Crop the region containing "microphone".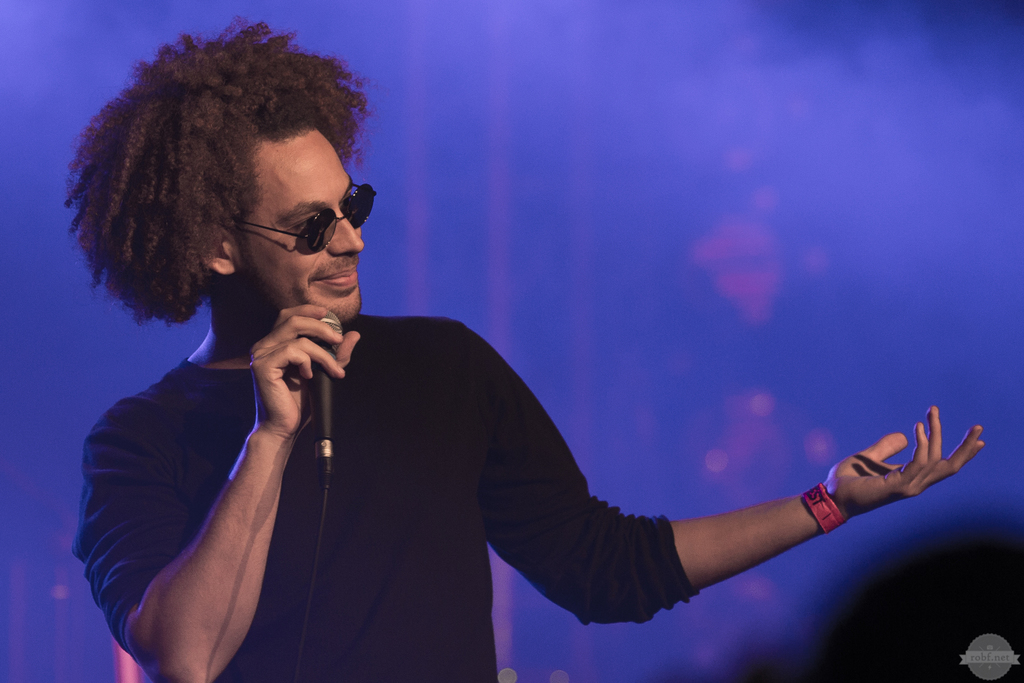
Crop region: bbox=[293, 304, 344, 489].
